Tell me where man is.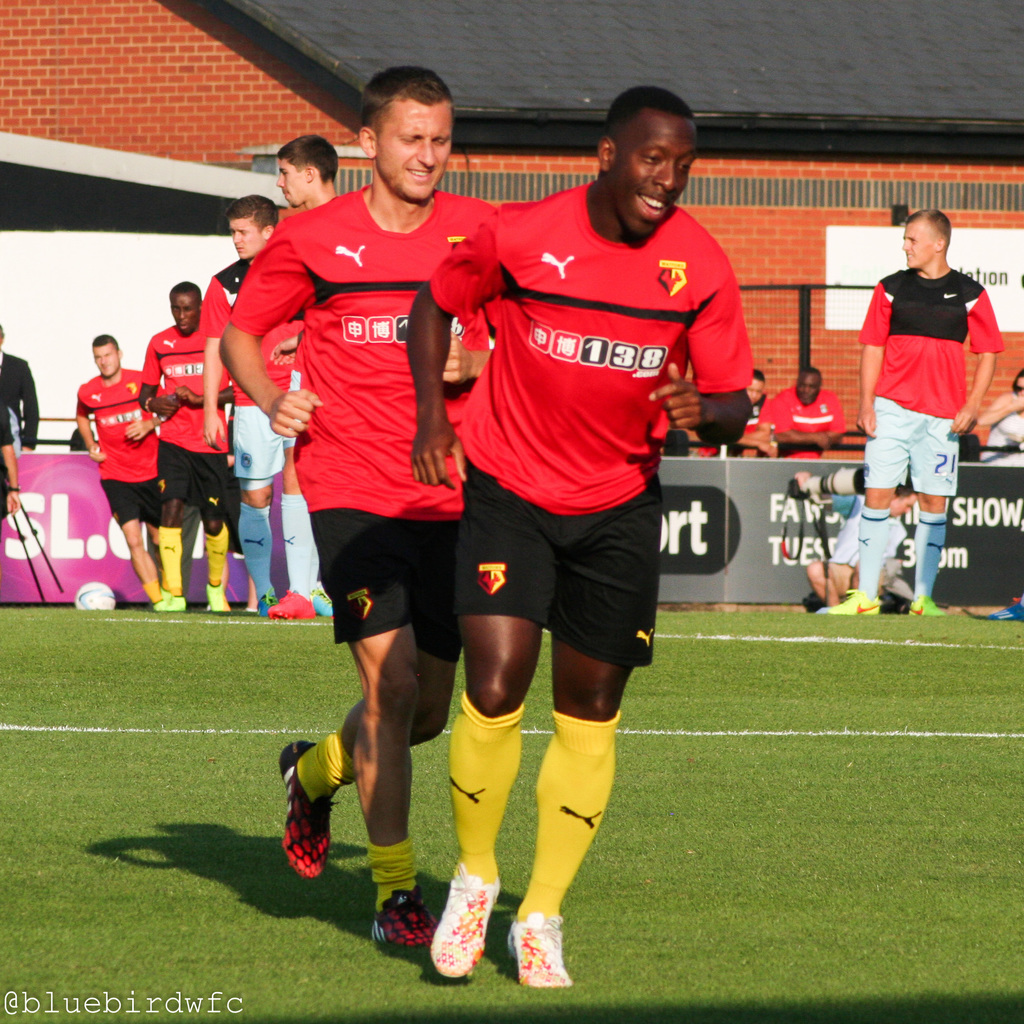
man is at [191,196,333,618].
